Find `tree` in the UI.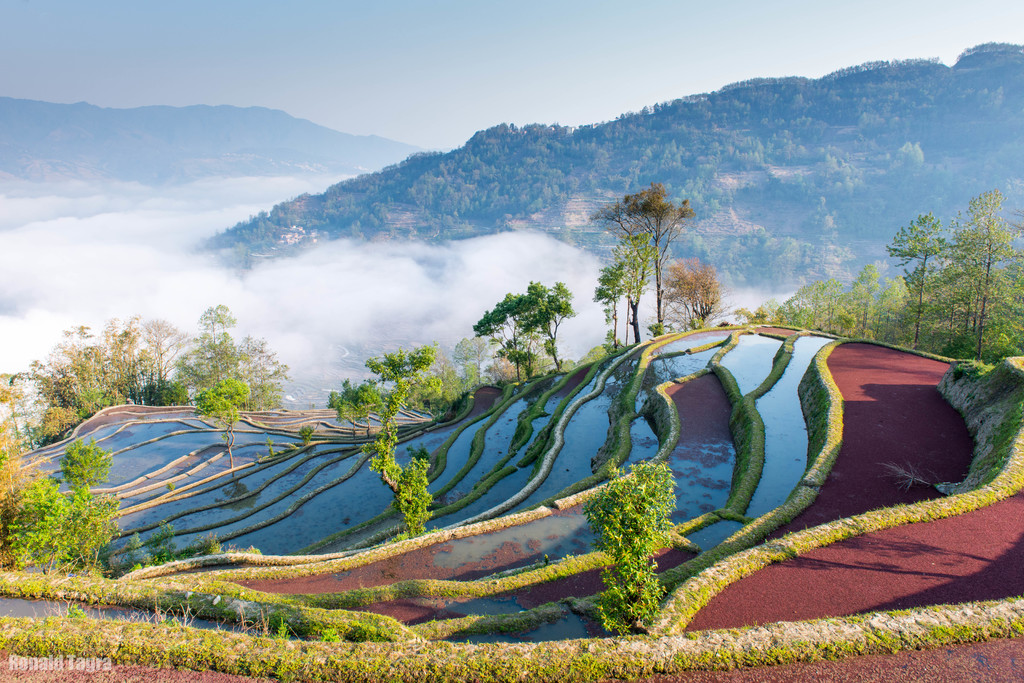
UI element at <bbox>403, 350, 456, 412</bbox>.
